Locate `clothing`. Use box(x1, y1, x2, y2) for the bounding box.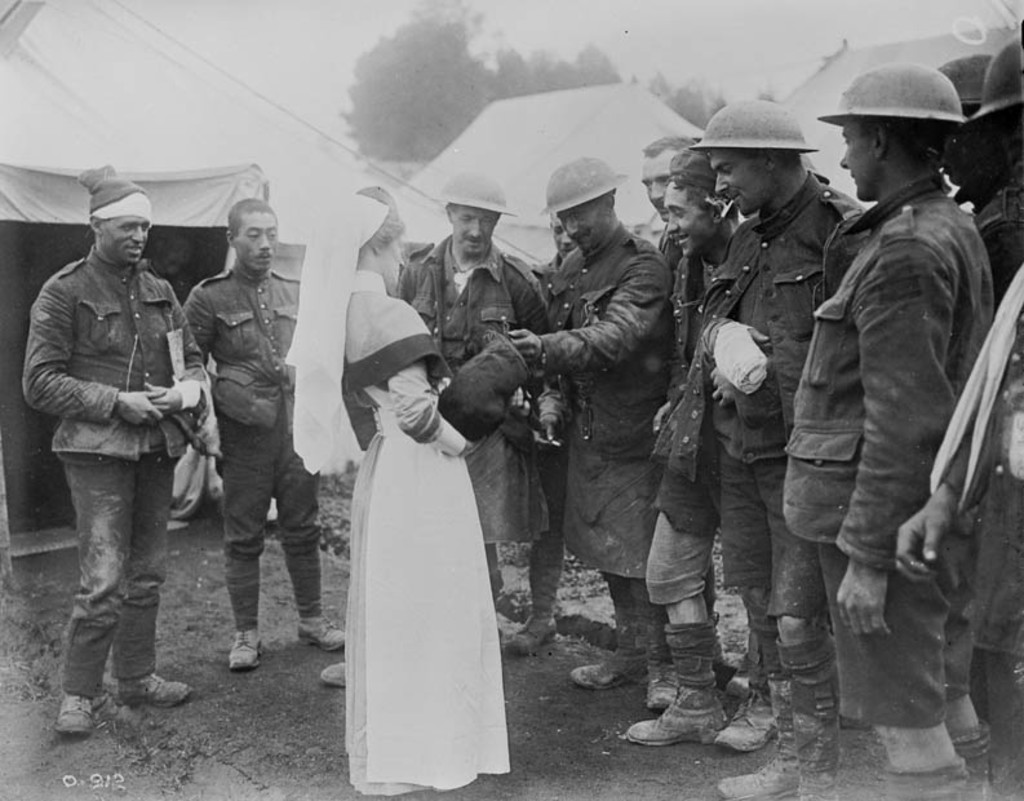
box(792, 190, 996, 730).
